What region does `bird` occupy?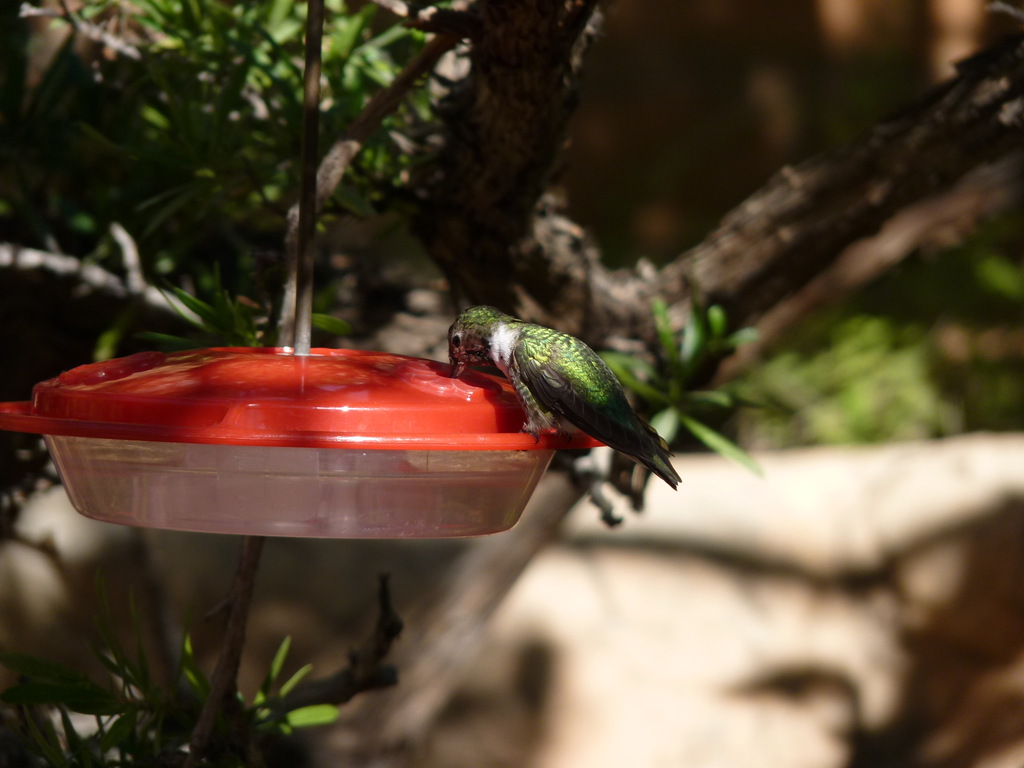
<region>426, 289, 685, 509</region>.
